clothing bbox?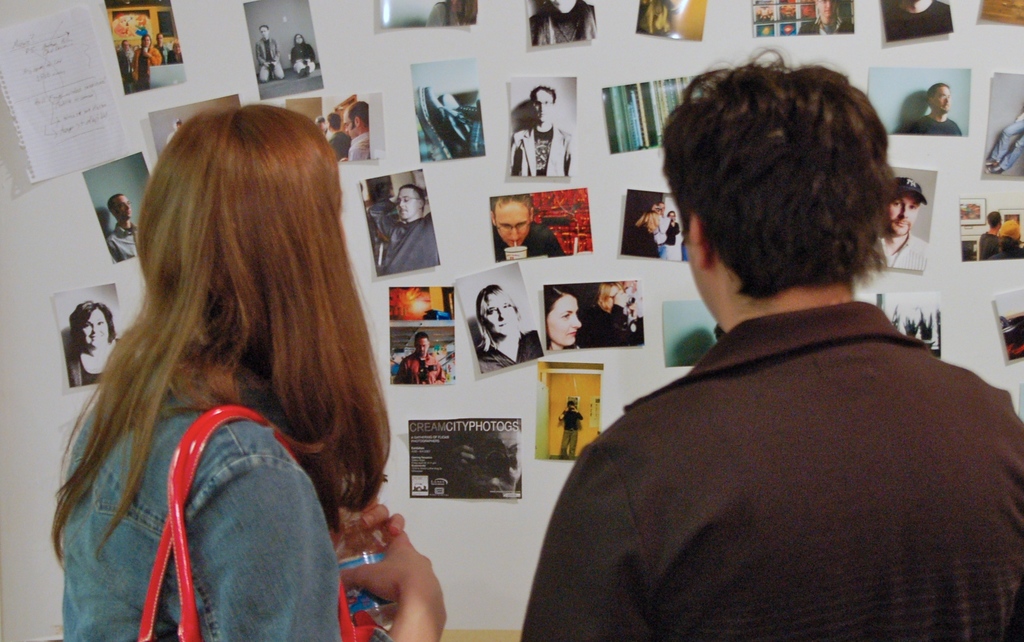
rect(573, 302, 644, 351)
